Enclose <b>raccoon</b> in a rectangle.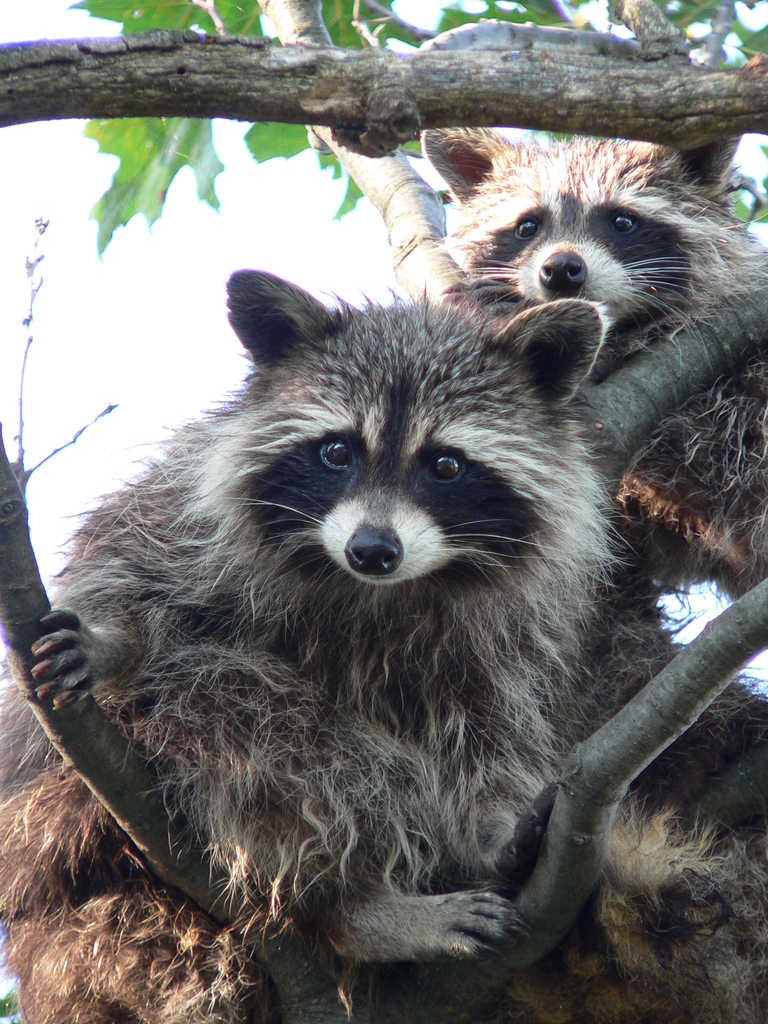
l=420, t=125, r=767, b=603.
